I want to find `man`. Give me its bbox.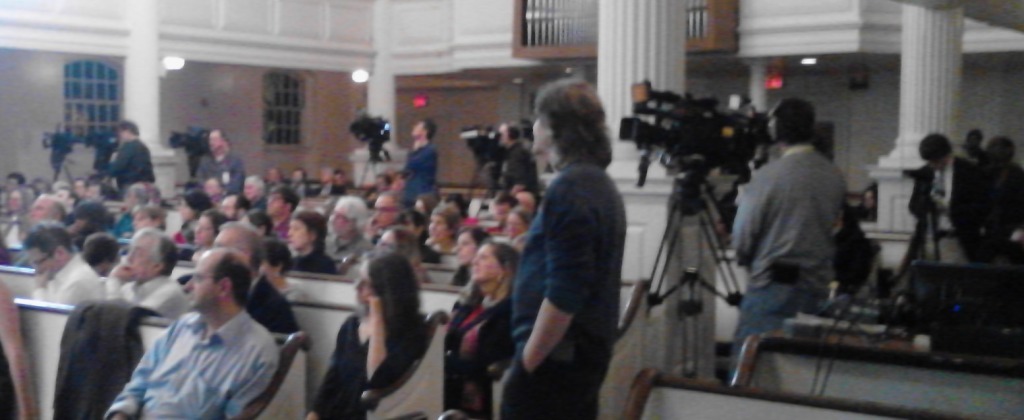
Rect(287, 167, 307, 195).
